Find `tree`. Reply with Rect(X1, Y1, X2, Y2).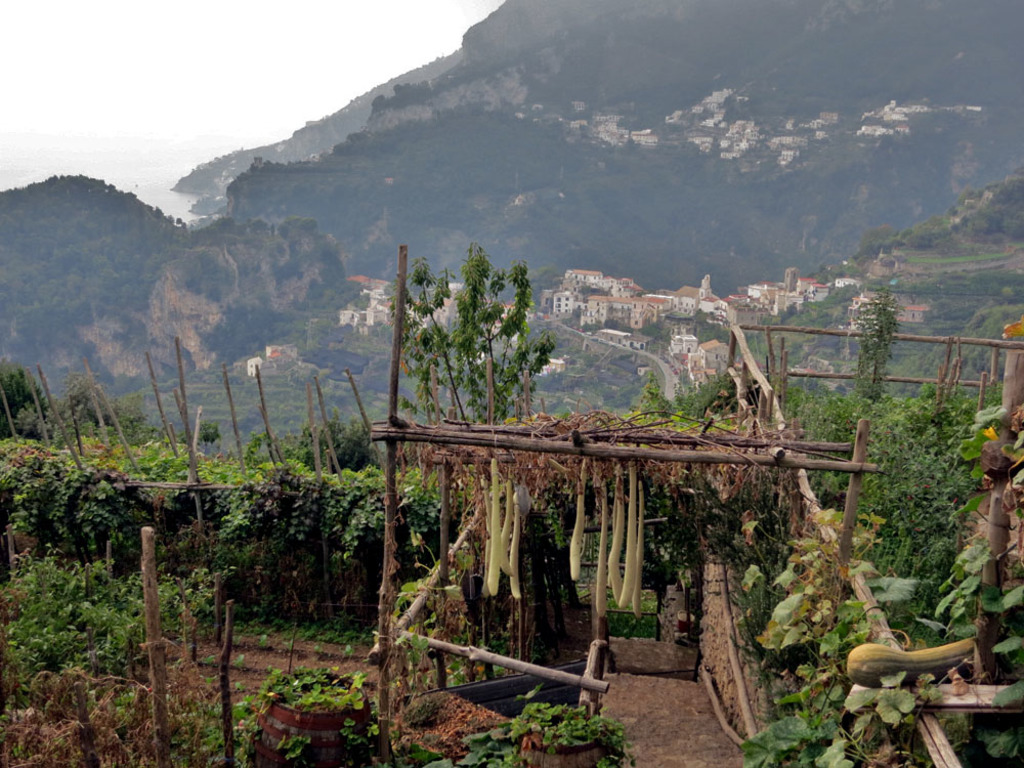
Rect(857, 293, 904, 406).
